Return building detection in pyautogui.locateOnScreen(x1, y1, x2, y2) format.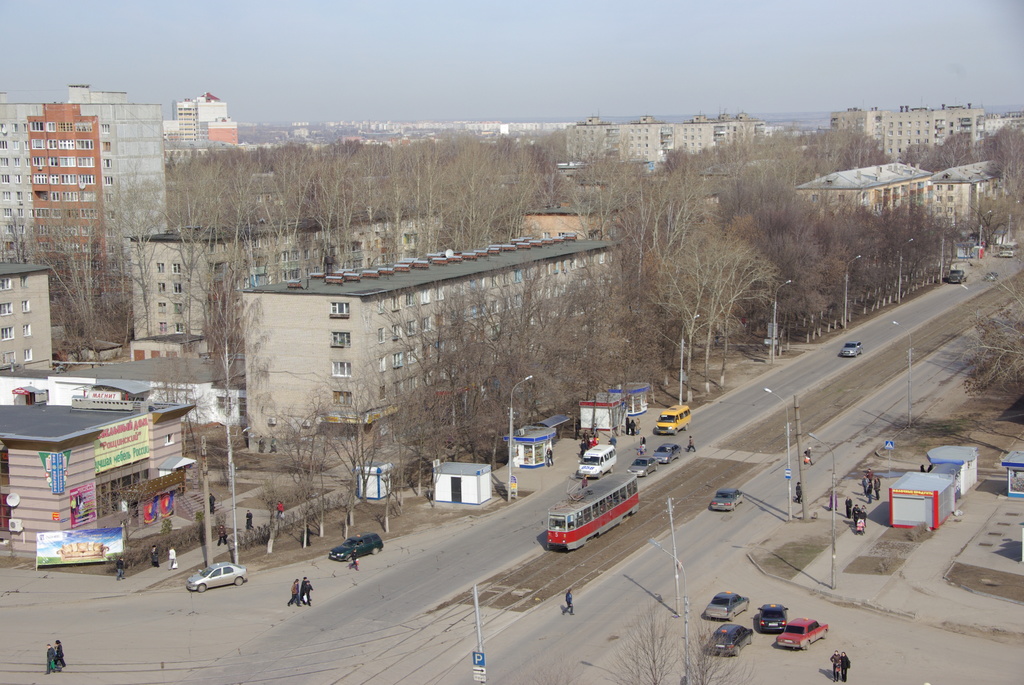
pyautogui.locateOnScreen(243, 244, 627, 452).
